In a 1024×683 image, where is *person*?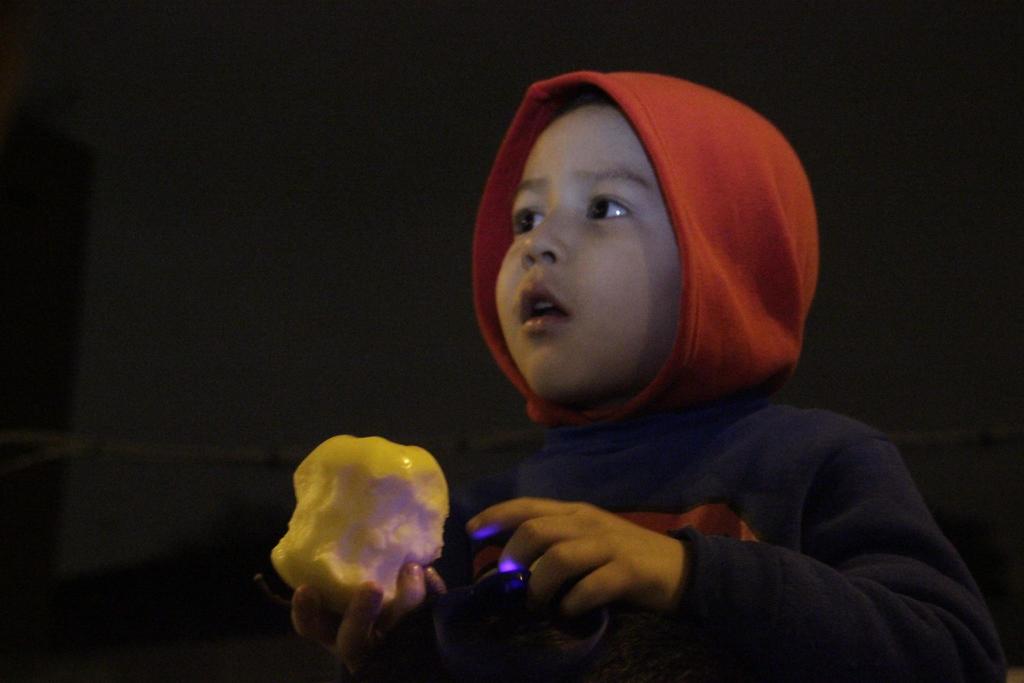
(284, 59, 1008, 682).
